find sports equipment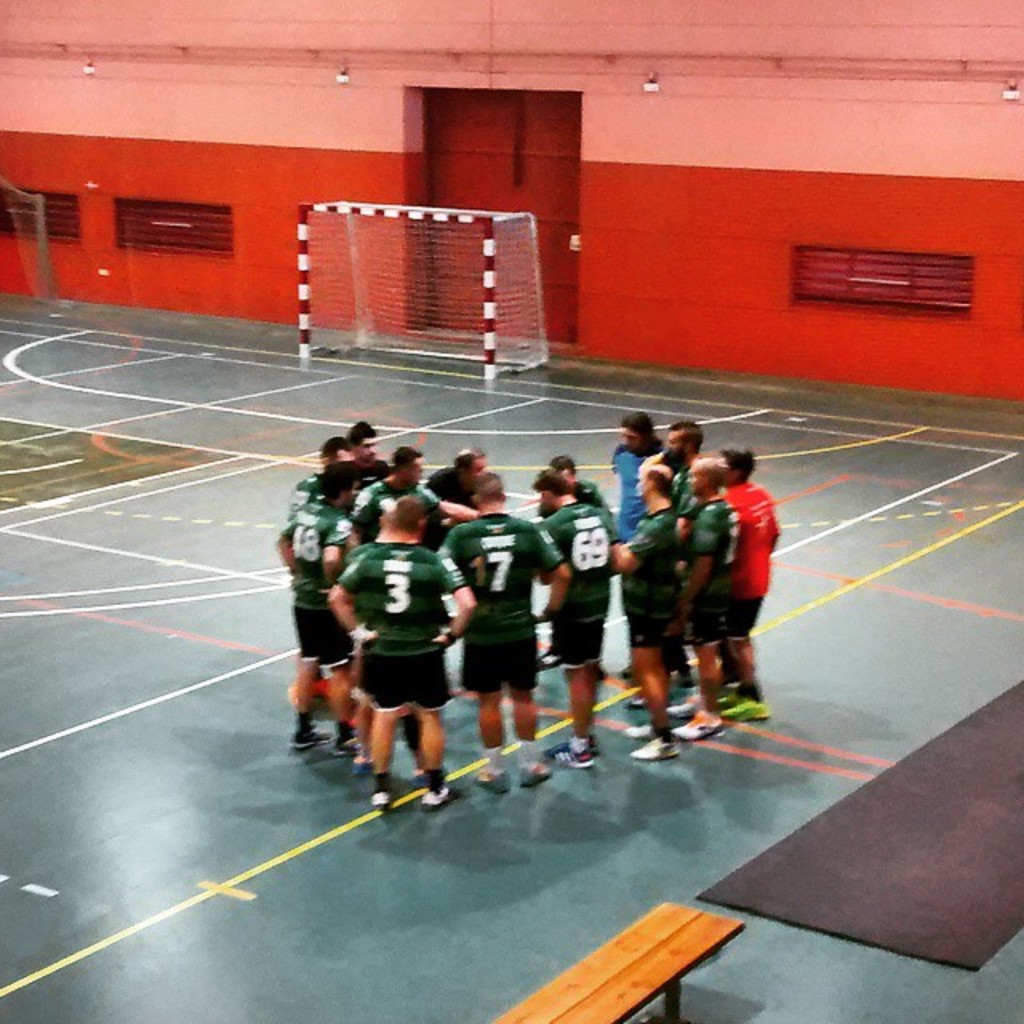
{"x1": 627, "y1": 733, "x2": 677, "y2": 757}
